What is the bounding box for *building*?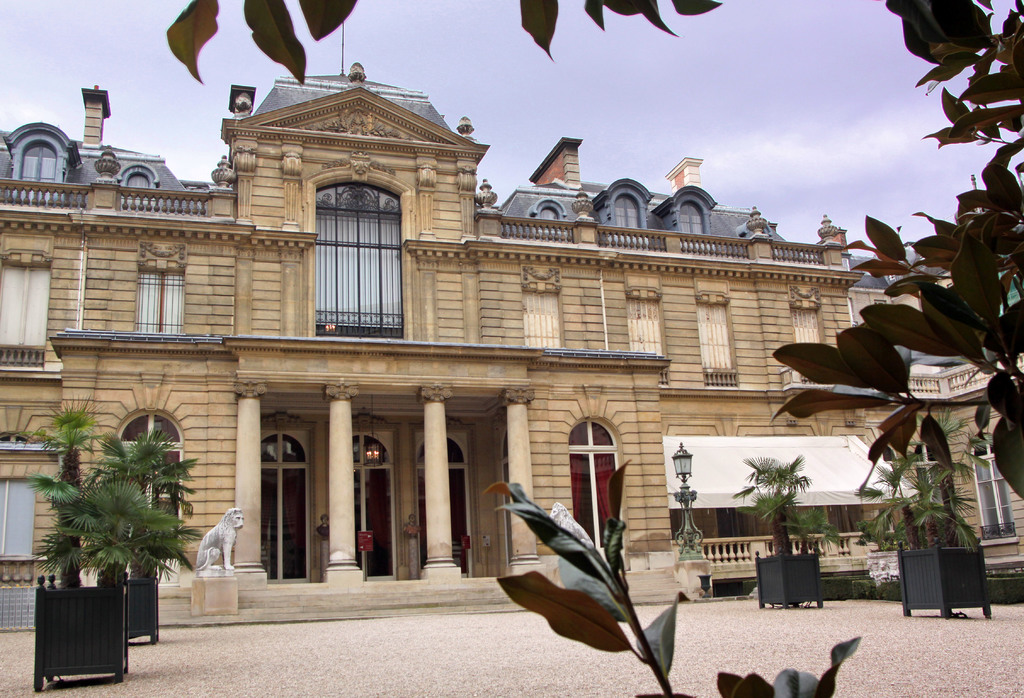
select_region(0, 23, 1023, 628).
